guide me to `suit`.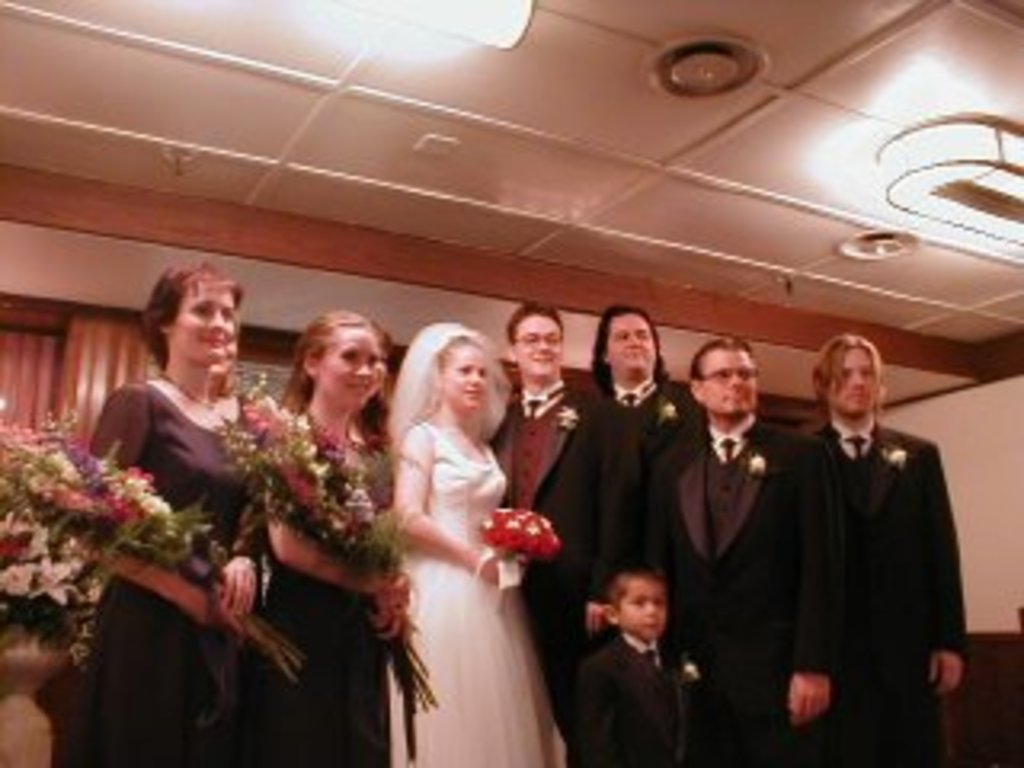
Guidance: bbox=[666, 336, 816, 762].
